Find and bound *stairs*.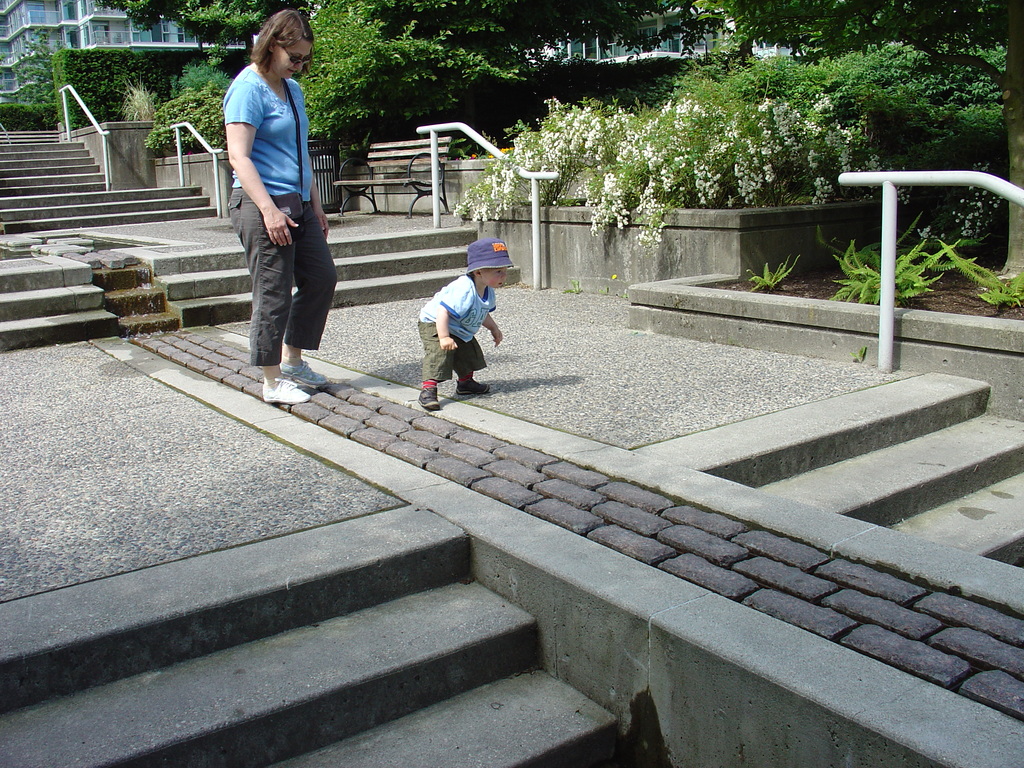
Bound: 0,504,622,767.
